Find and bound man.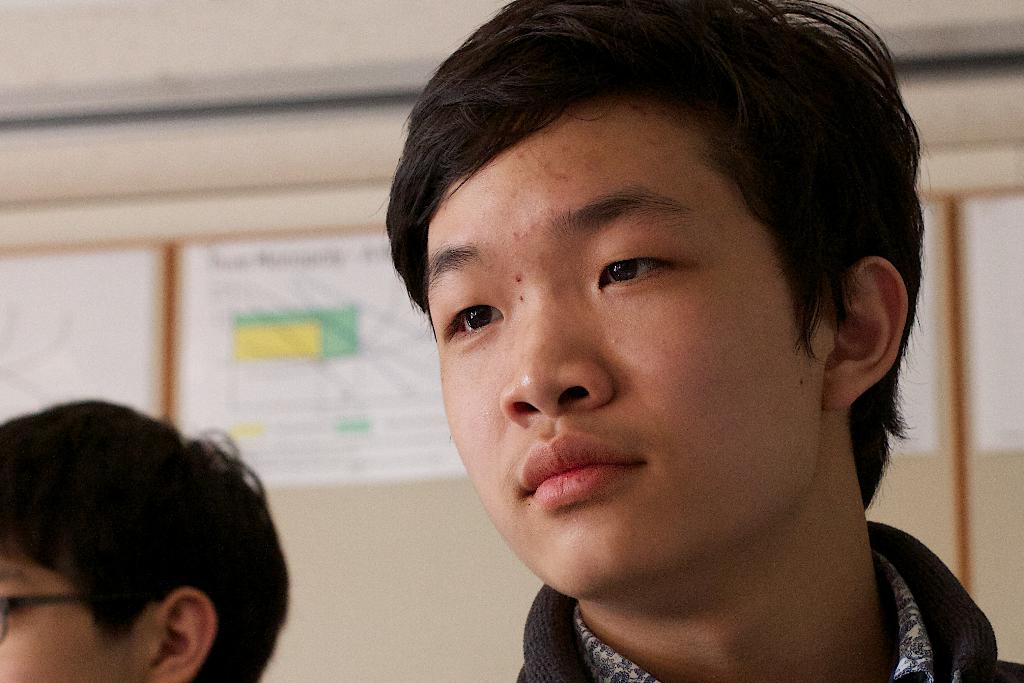
Bound: locate(0, 394, 286, 682).
